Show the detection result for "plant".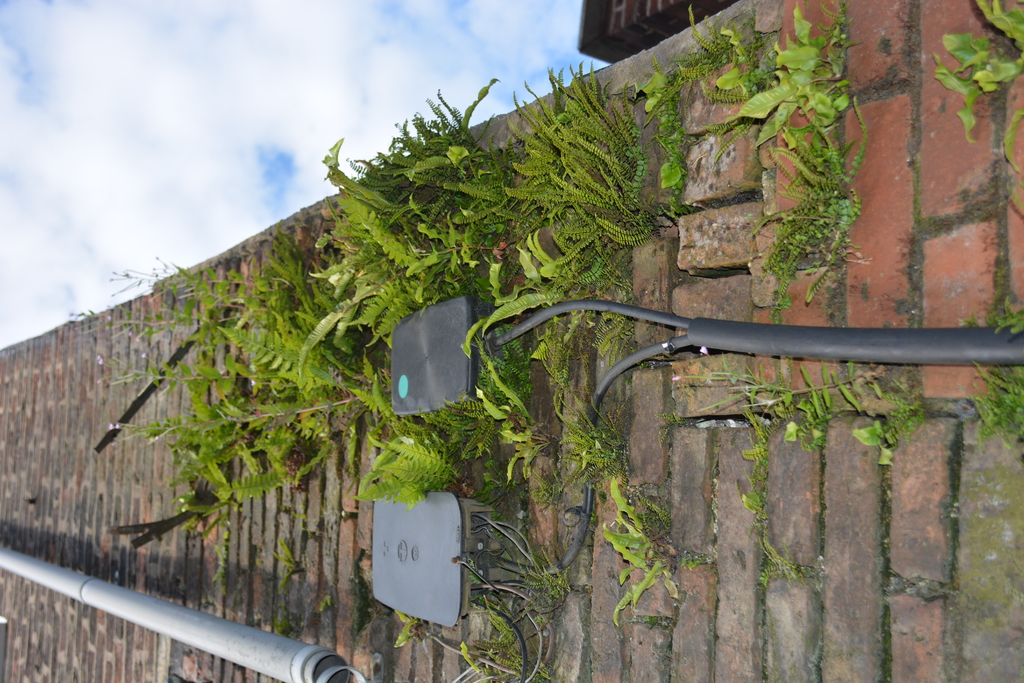
{"left": 855, "top": 388, "right": 918, "bottom": 459}.
